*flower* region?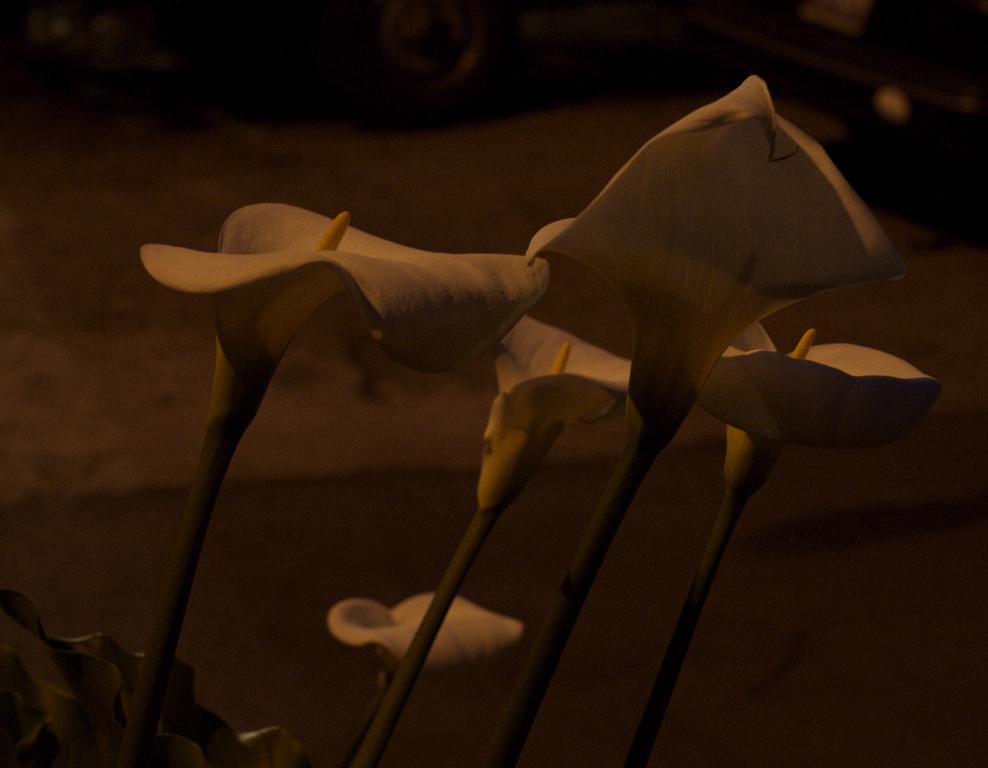
(521, 69, 905, 450)
